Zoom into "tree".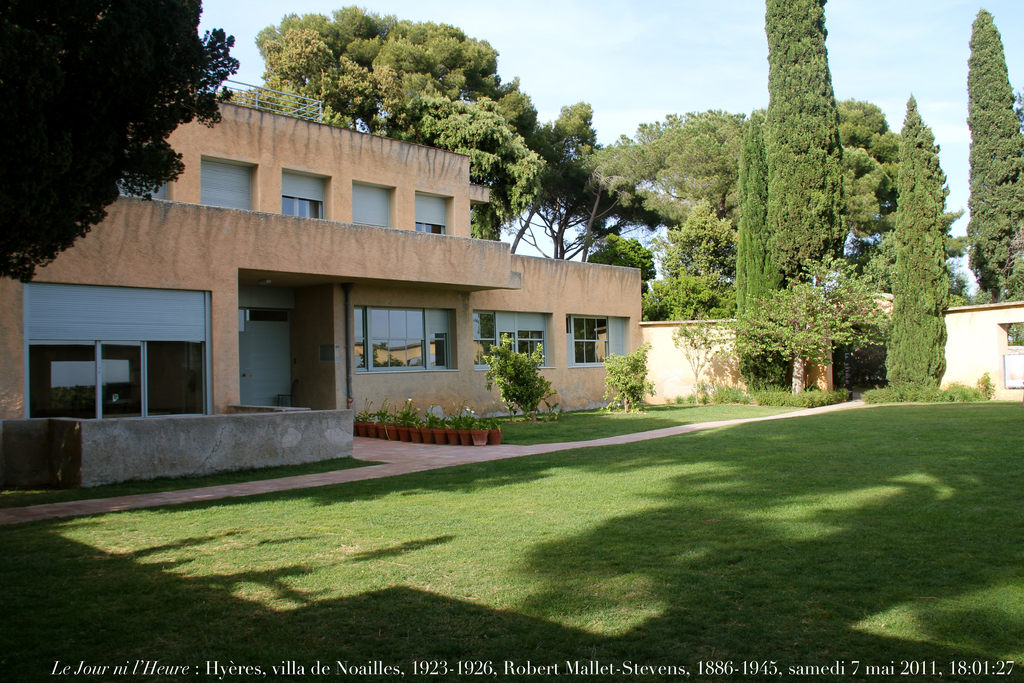
Zoom target: <box>883,96,947,401</box>.
